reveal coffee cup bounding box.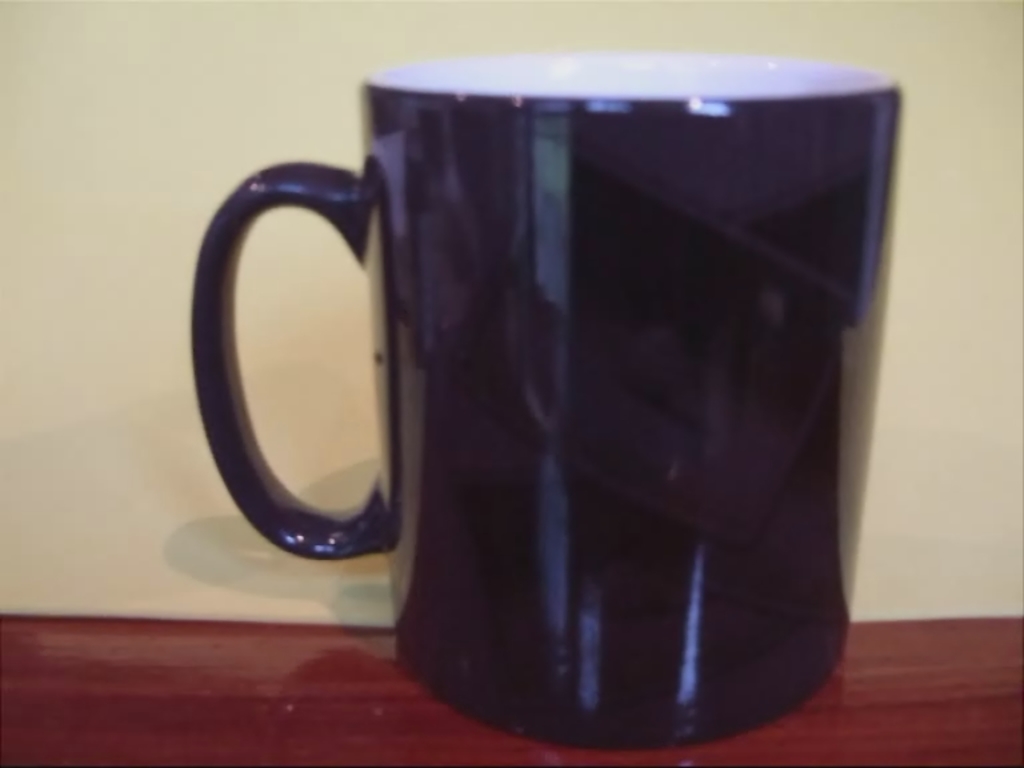
Revealed: [192, 45, 904, 755].
